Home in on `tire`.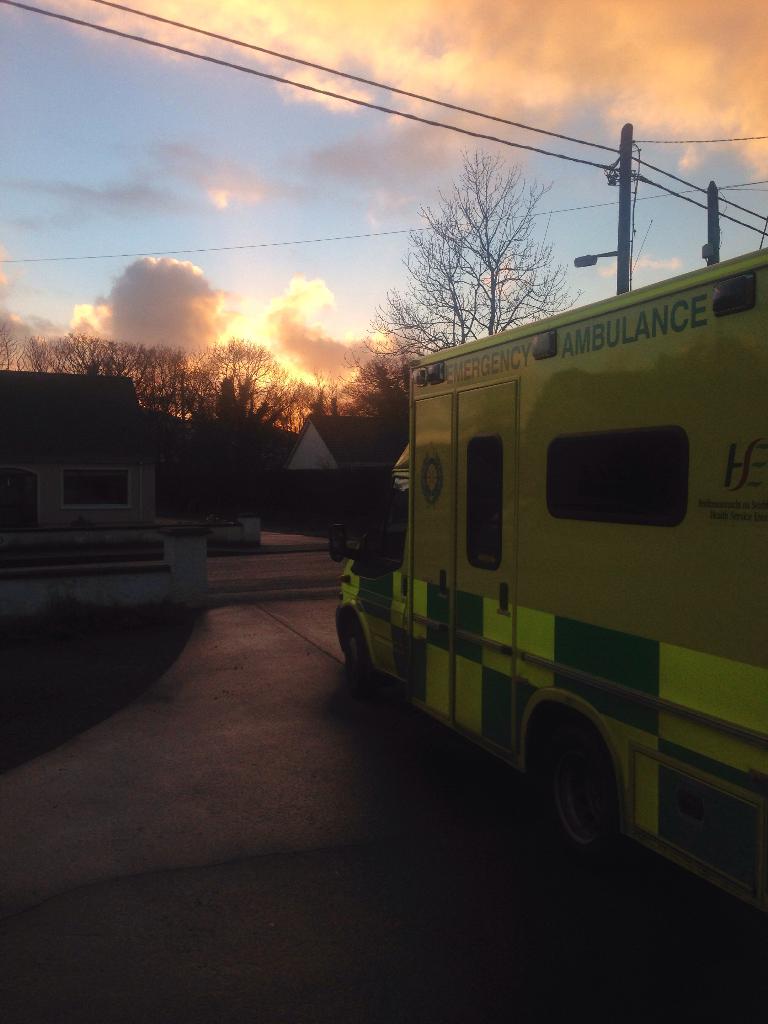
Homed in at [x1=343, y1=620, x2=378, y2=699].
